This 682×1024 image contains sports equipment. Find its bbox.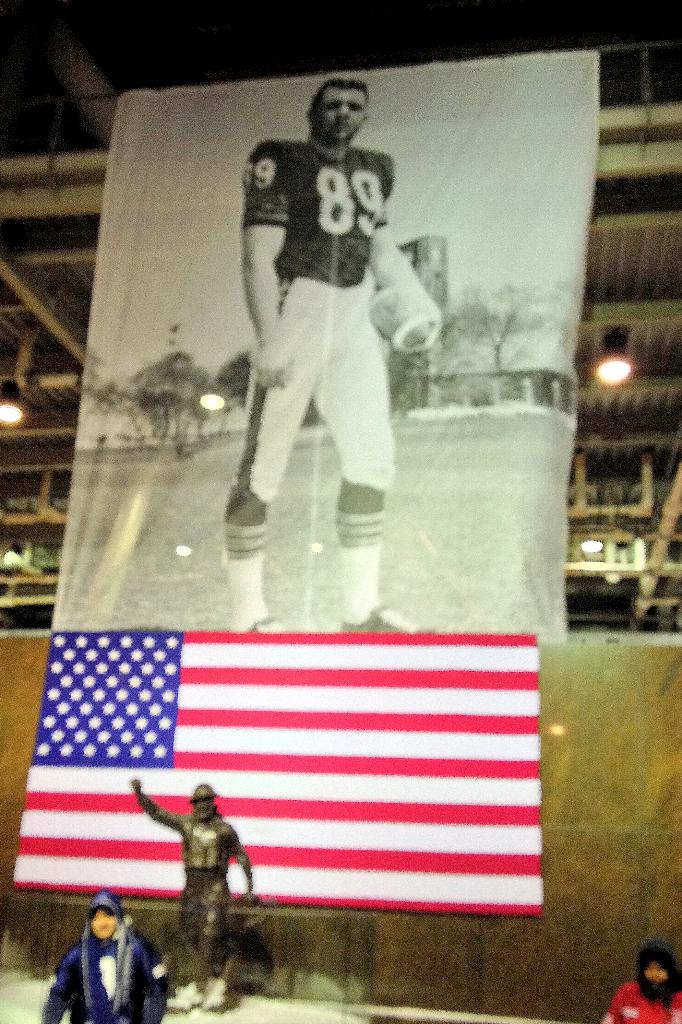
select_region(344, 605, 436, 637).
